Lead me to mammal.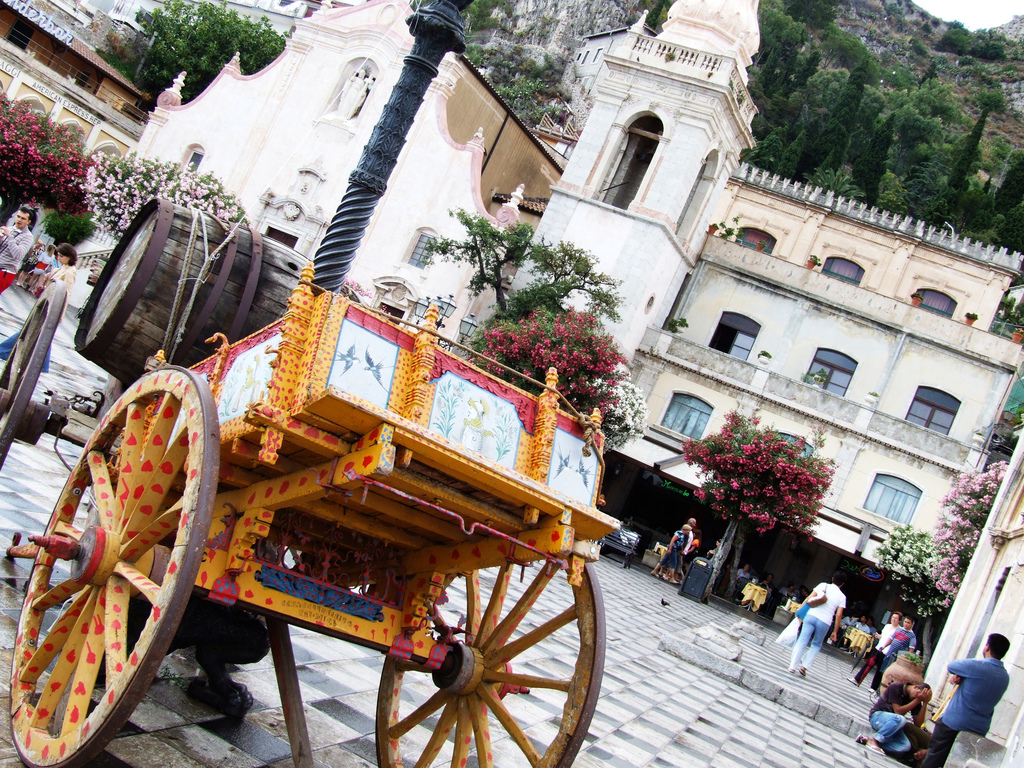
Lead to box(685, 524, 706, 580).
